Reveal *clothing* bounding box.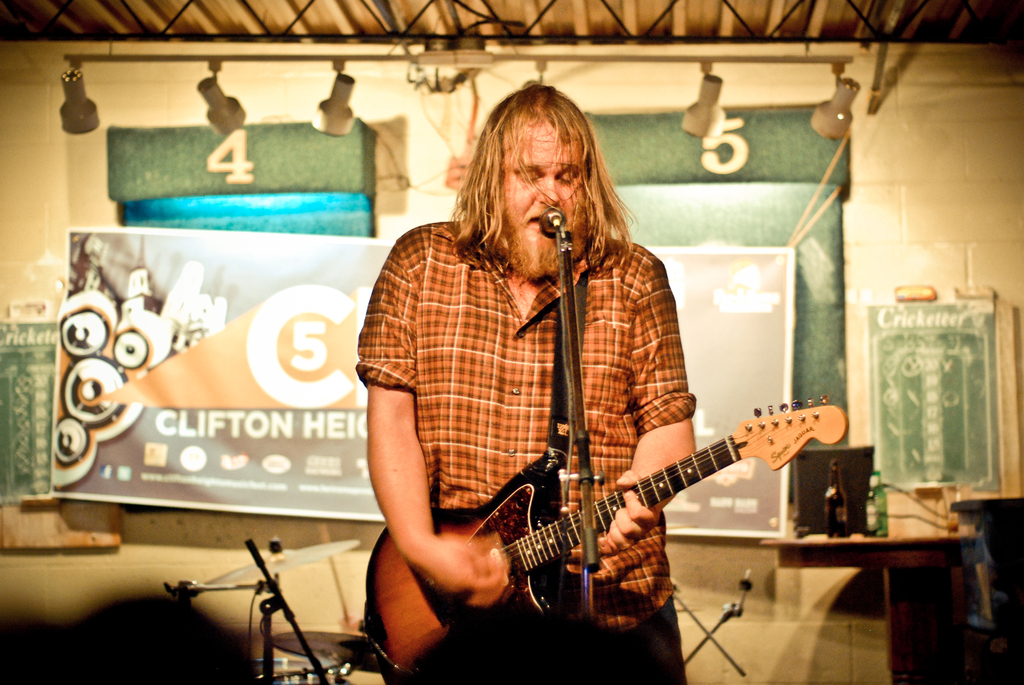
Revealed: locate(328, 168, 750, 565).
